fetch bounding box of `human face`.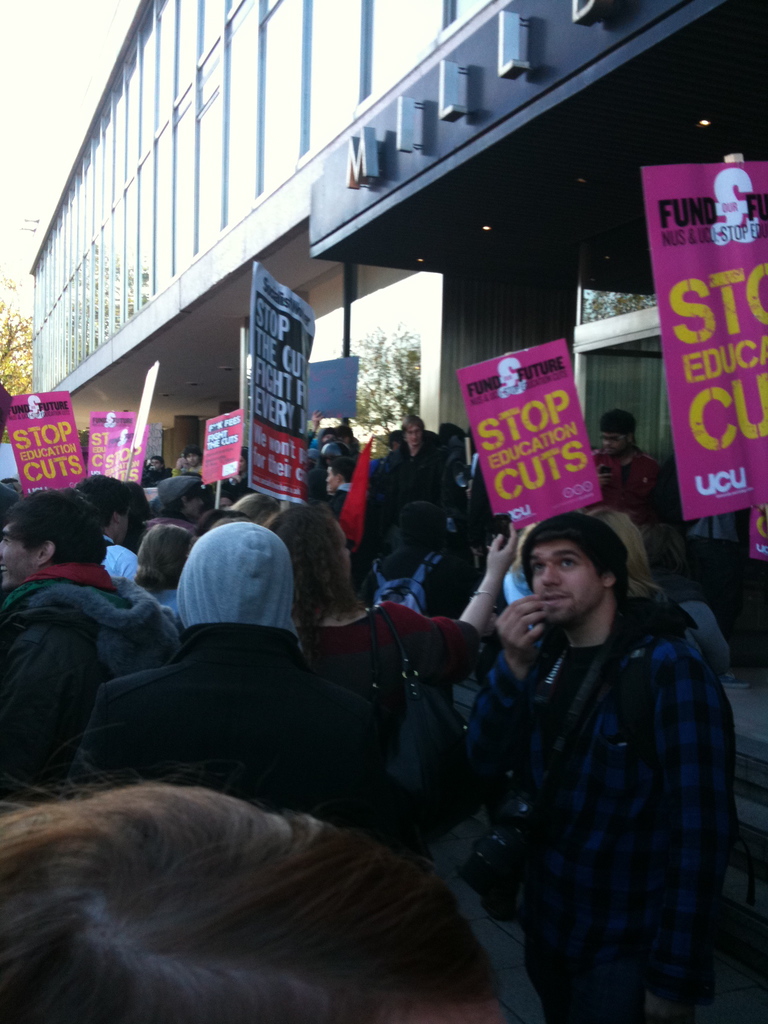
Bbox: box=[408, 428, 422, 449].
